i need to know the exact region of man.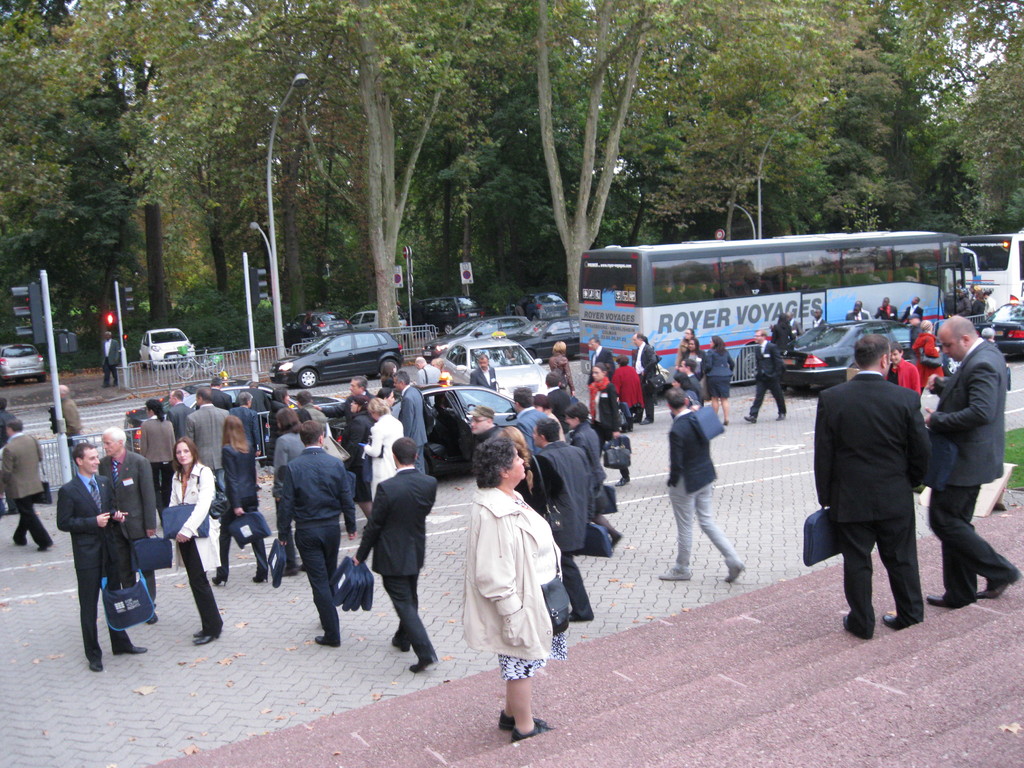
Region: detection(473, 353, 500, 392).
